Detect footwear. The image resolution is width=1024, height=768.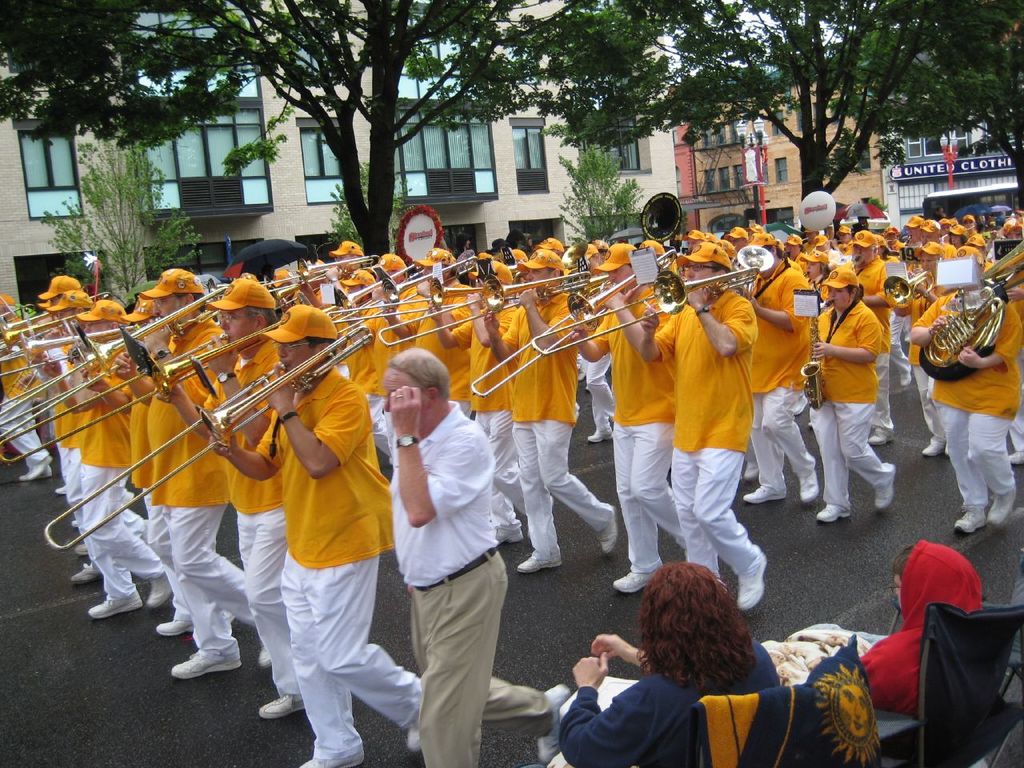
box=[600, 506, 614, 554].
